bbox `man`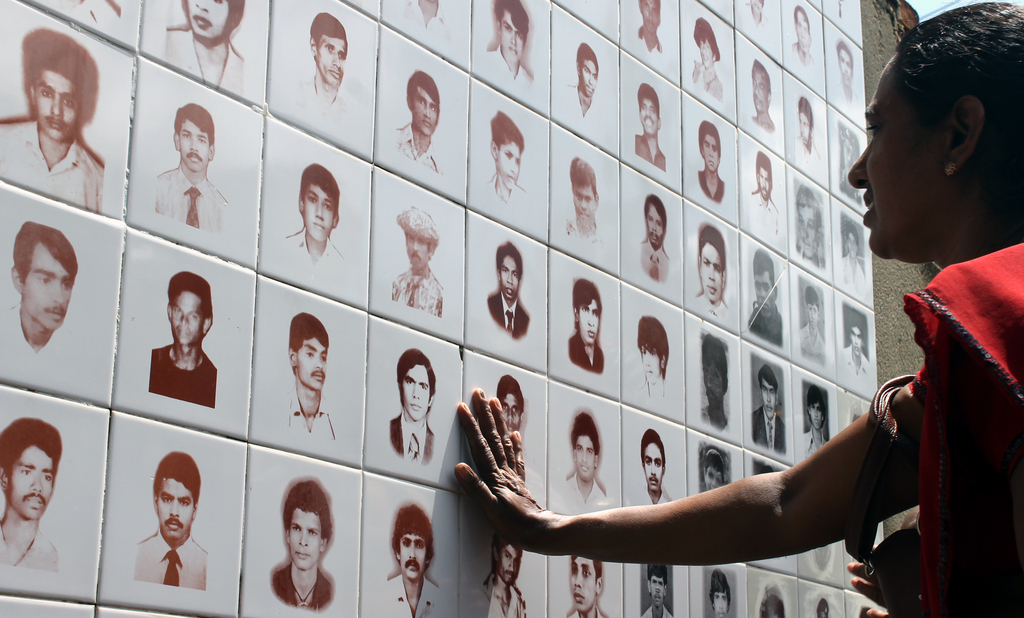
(633, 430, 671, 504)
